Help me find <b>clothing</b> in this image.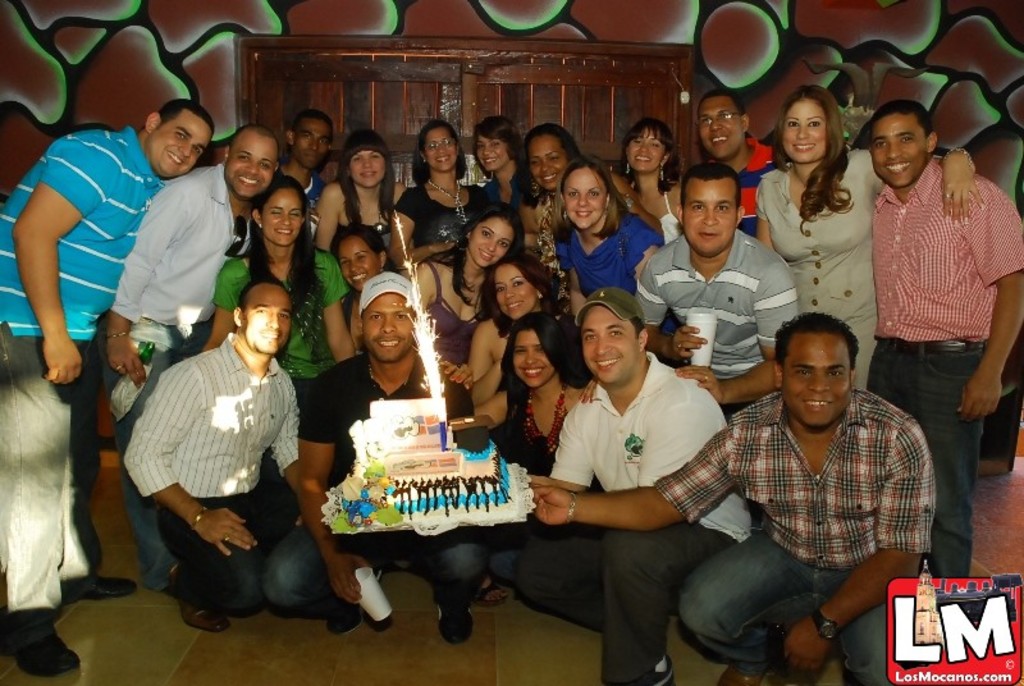
Found it: (1,123,1023,685).
